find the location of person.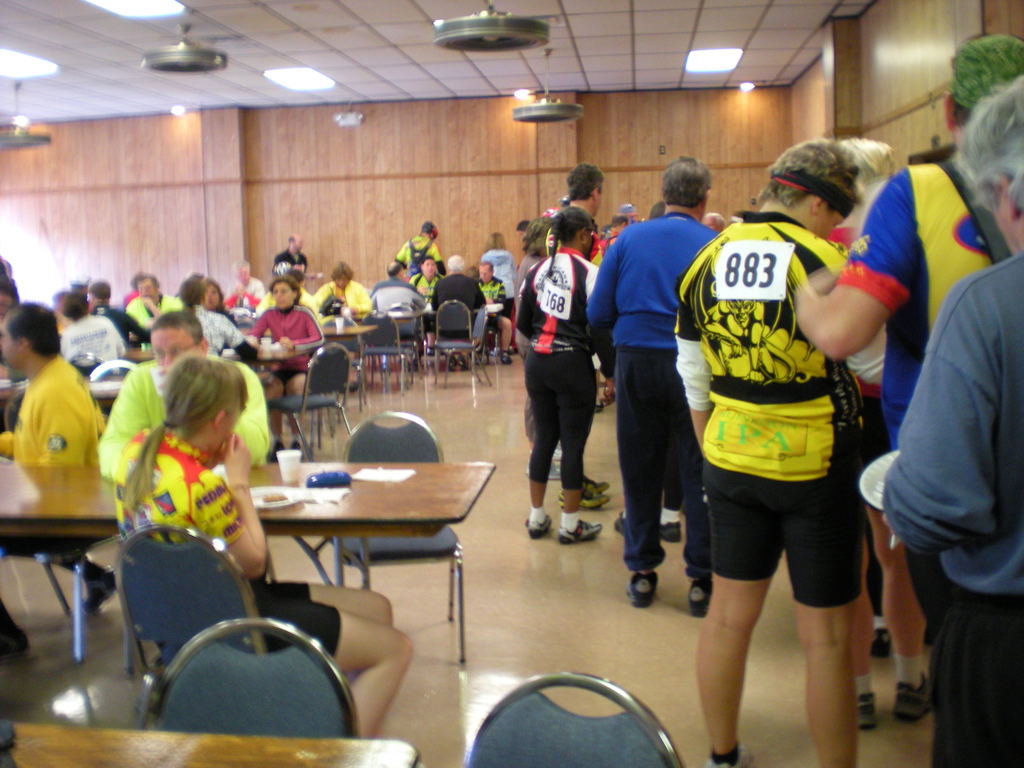
Location: pyautogui.locateOnScreen(385, 216, 448, 280).
